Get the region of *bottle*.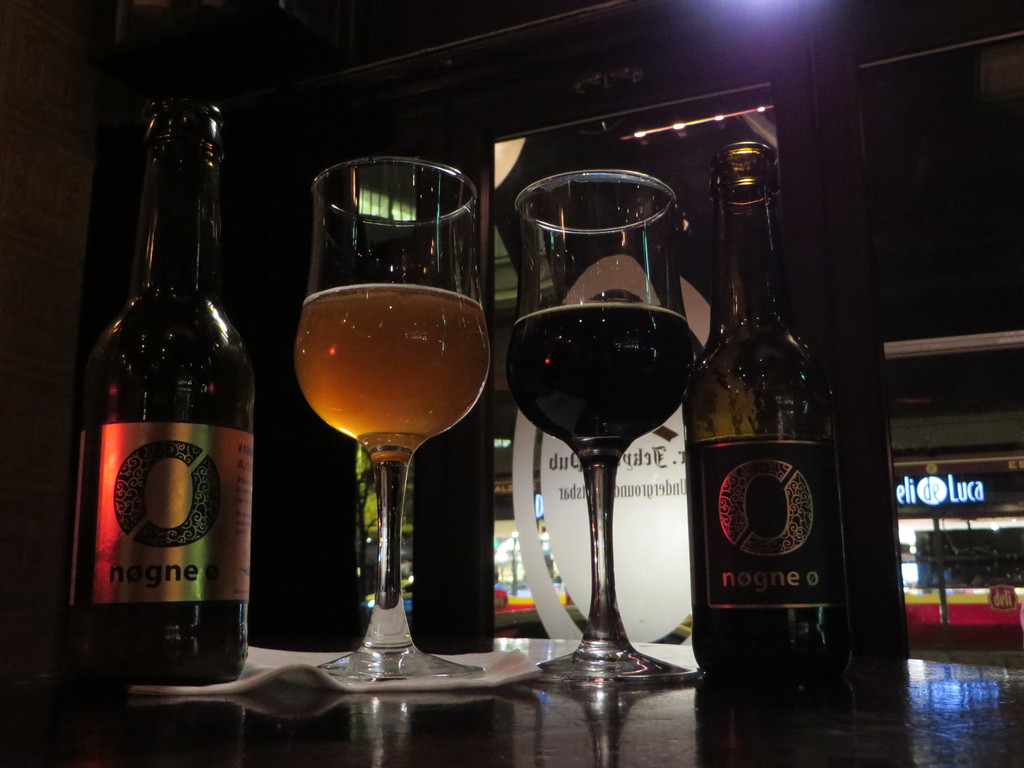
locate(684, 138, 857, 682).
